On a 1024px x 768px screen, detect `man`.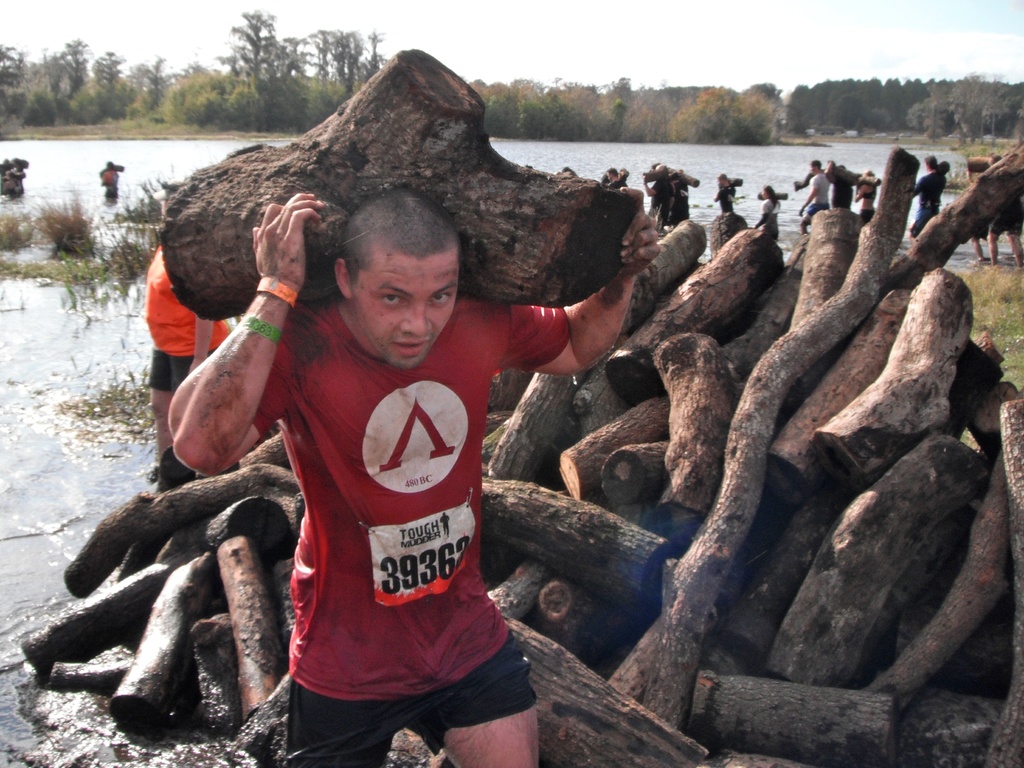
detection(712, 170, 735, 208).
